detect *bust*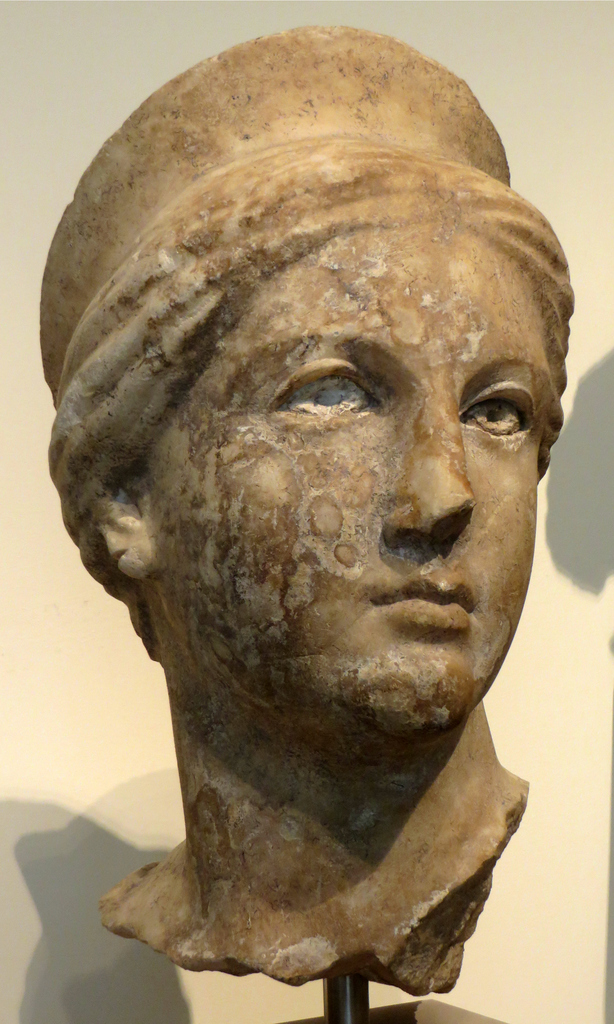
select_region(42, 17, 585, 986)
